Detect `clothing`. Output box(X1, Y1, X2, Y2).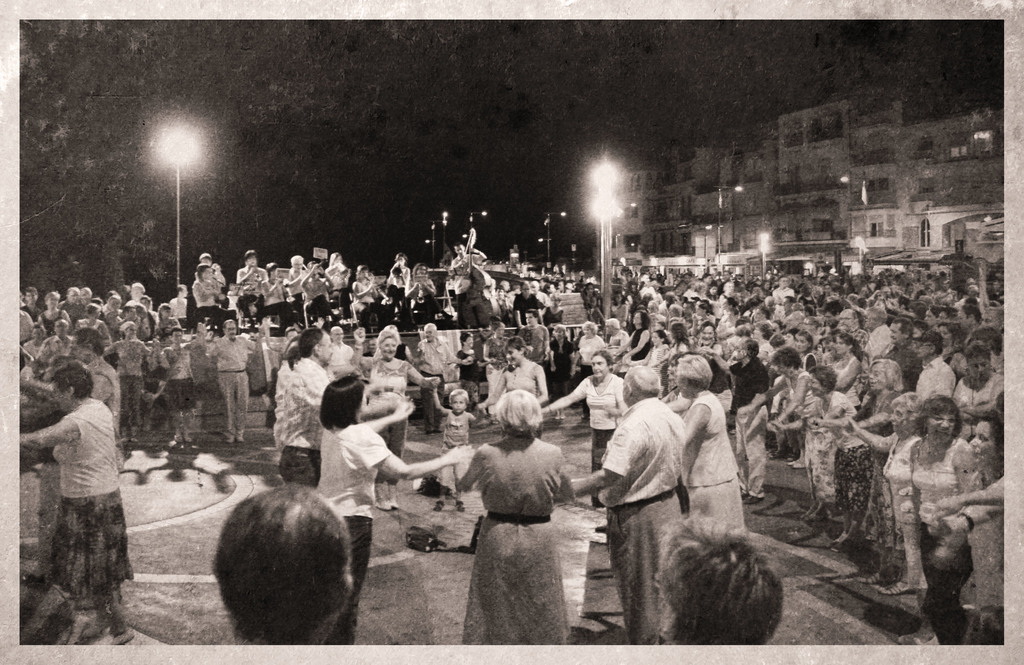
box(463, 424, 570, 650).
